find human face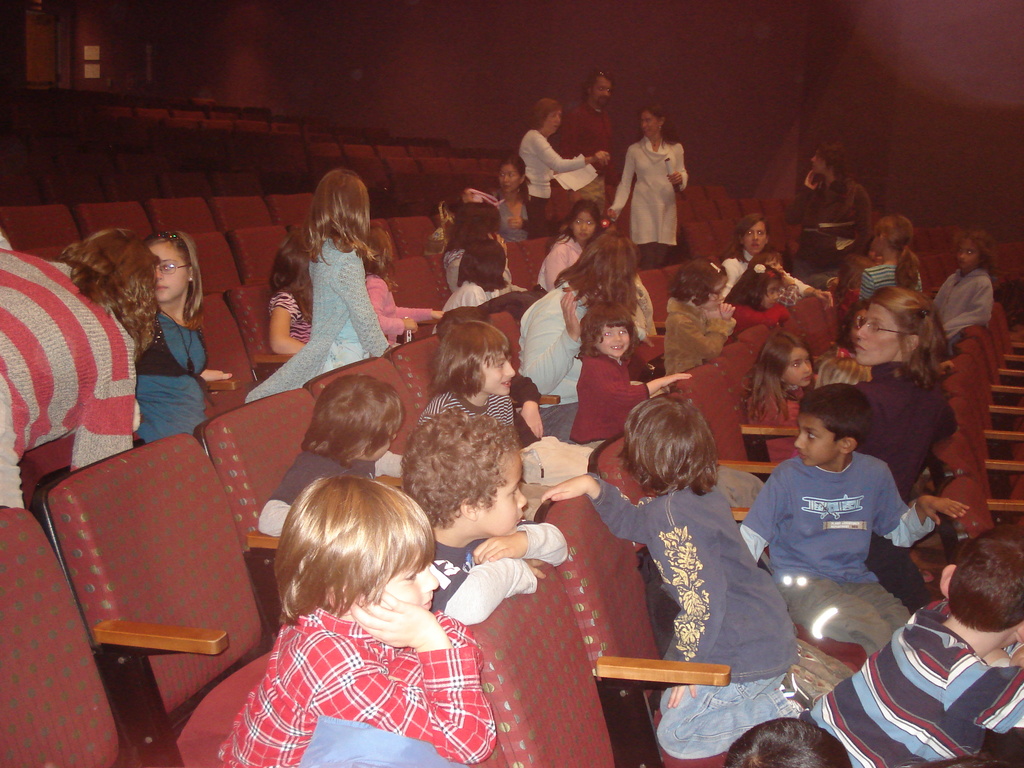
<bbox>762, 281, 779, 307</bbox>
